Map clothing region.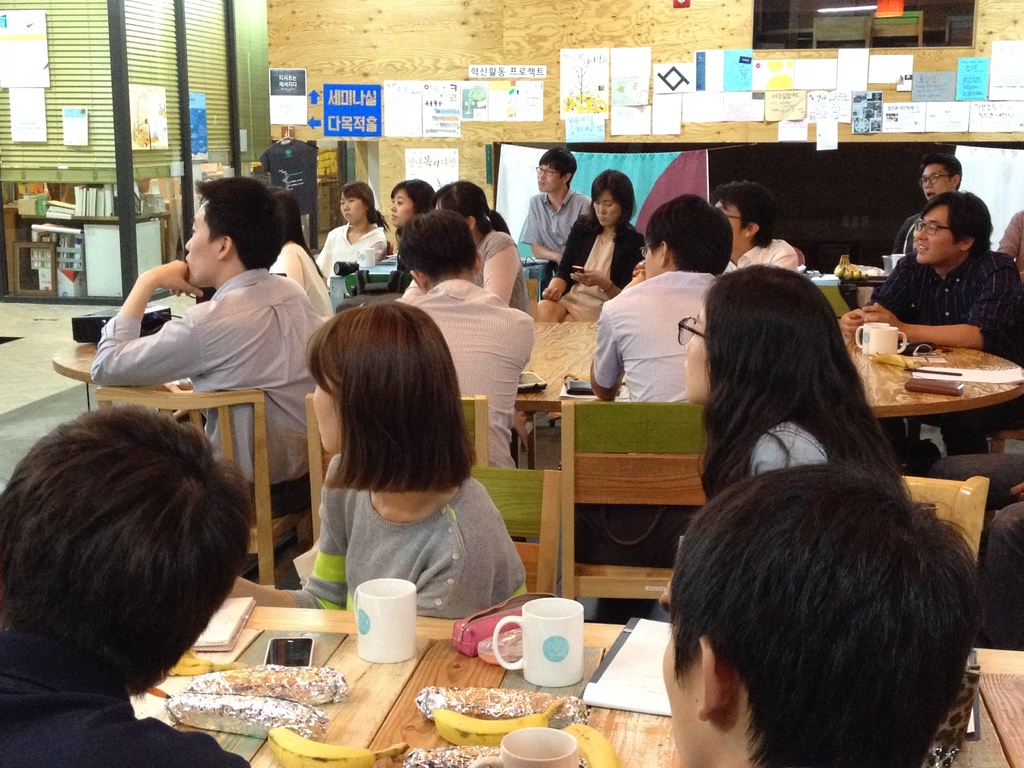
Mapped to [x1=268, y1=239, x2=335, y2=318].
